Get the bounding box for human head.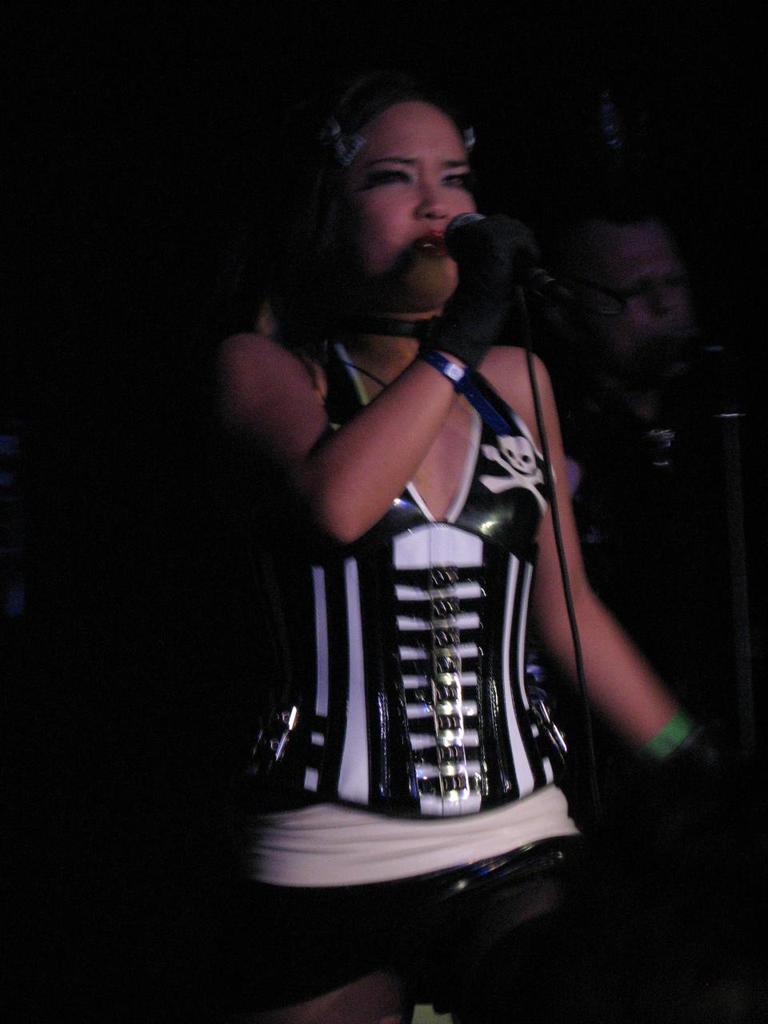
[left=565, top=207, right=698, bottom=362].
